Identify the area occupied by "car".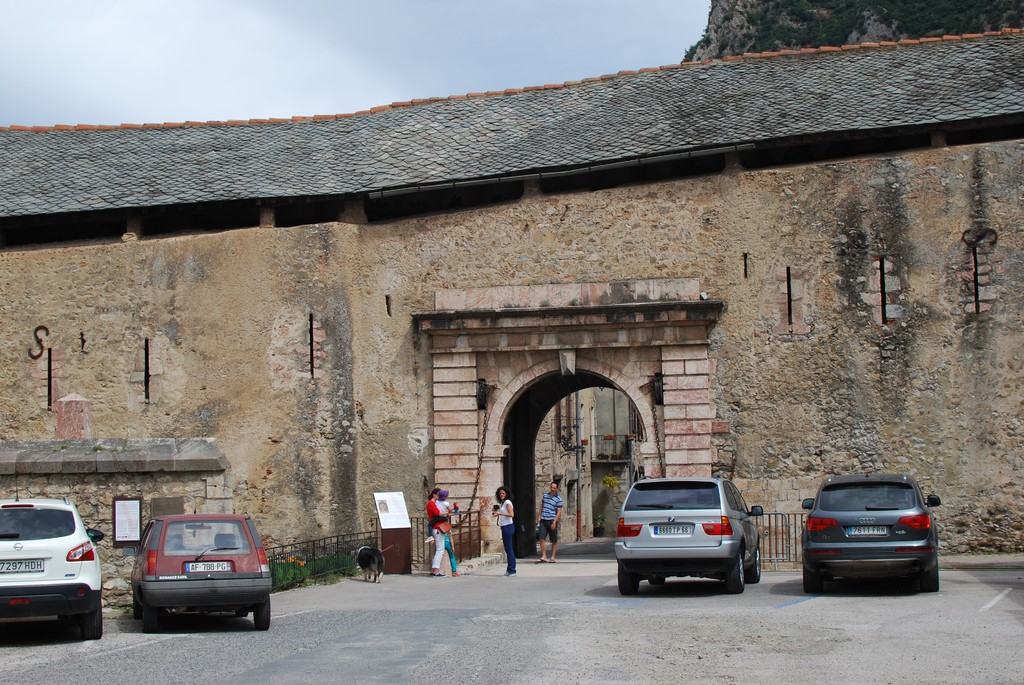
Area: <box>129,500,278,631</box>.
